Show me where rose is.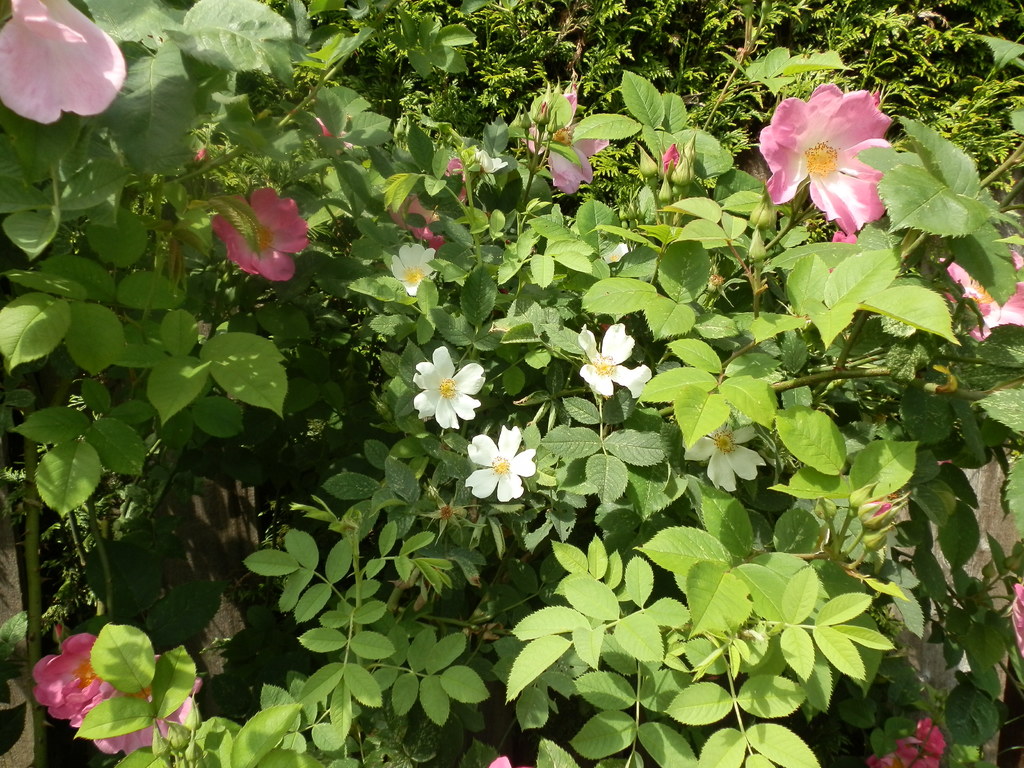
rose is at l=211, t=186, r=311, b=281.
